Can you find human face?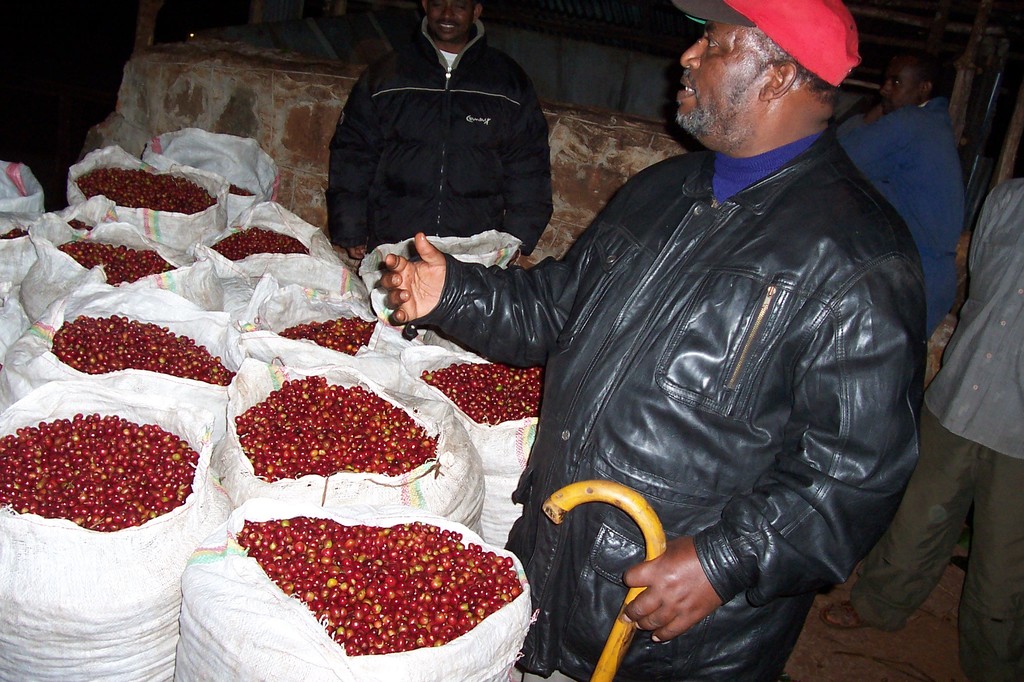
Yes, bounding box: region(877, 63, 918, 112).
